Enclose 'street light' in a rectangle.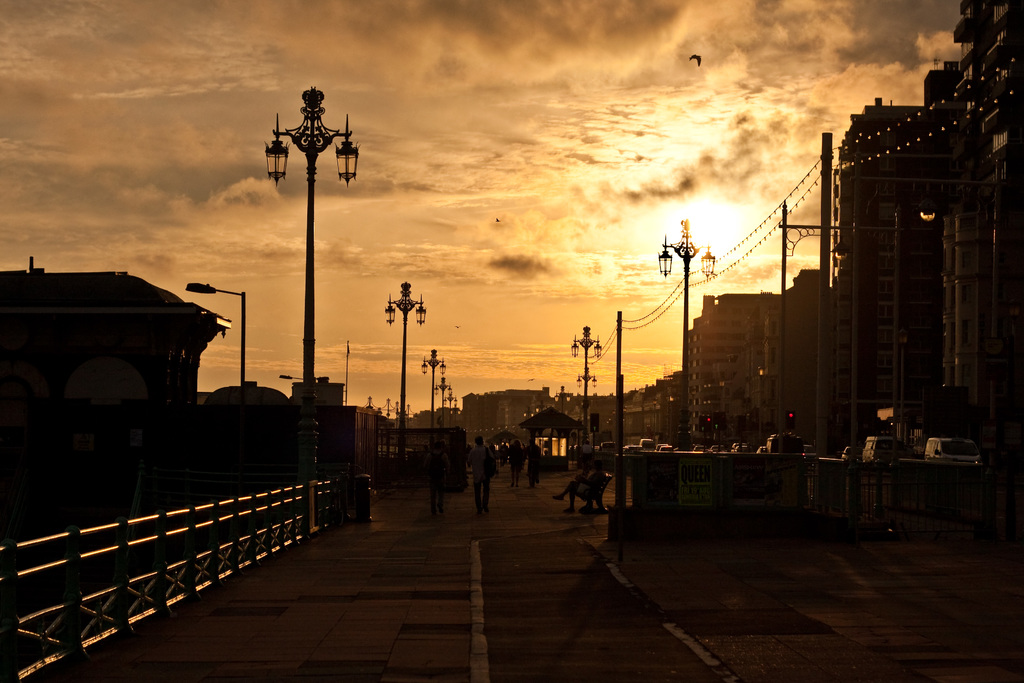
<bbox>769, 199, 848, 434</bbox>.
